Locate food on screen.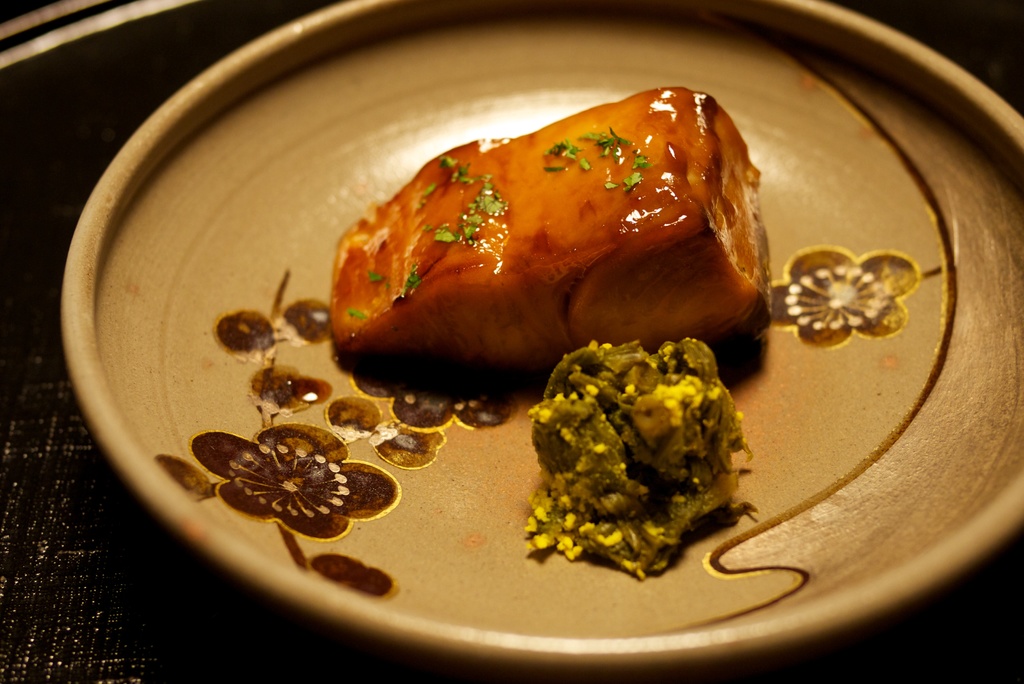
On screen at x1=498, y1=329, x2=756, y2=569.
